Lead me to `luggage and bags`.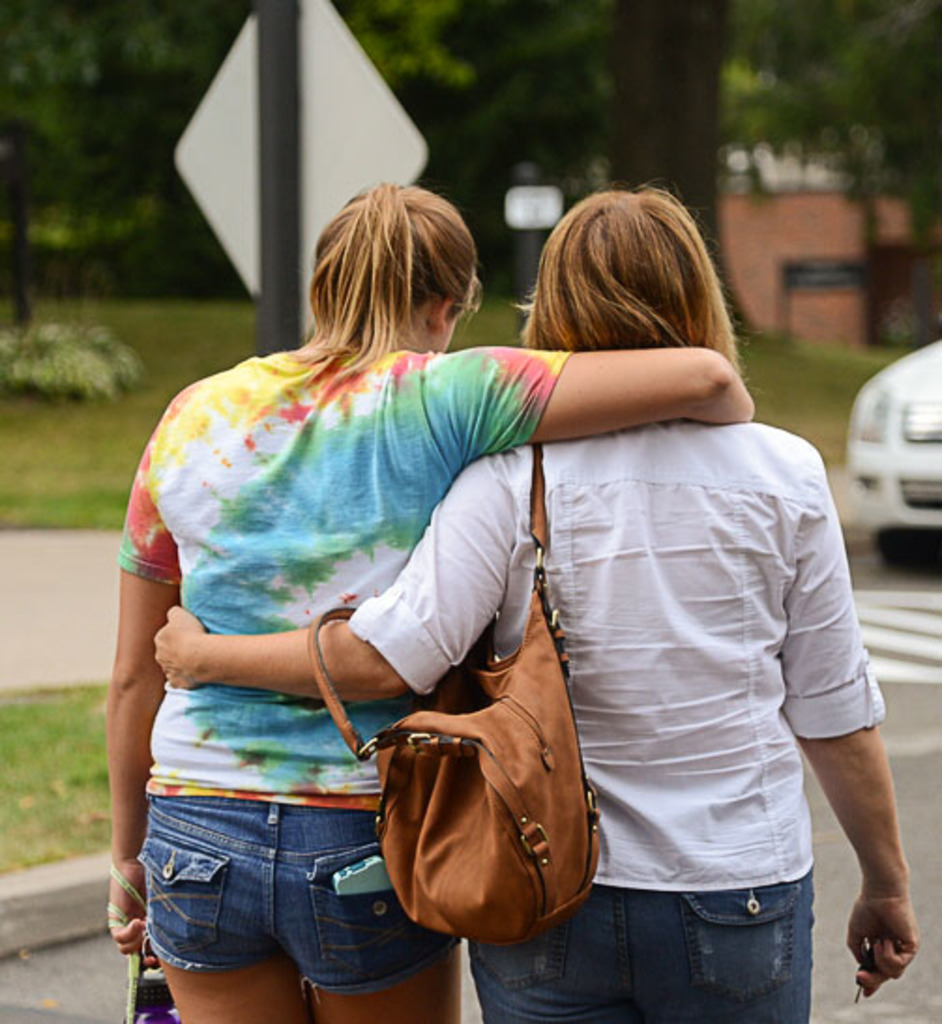
Lead to region(309, 444, 605, 940).
